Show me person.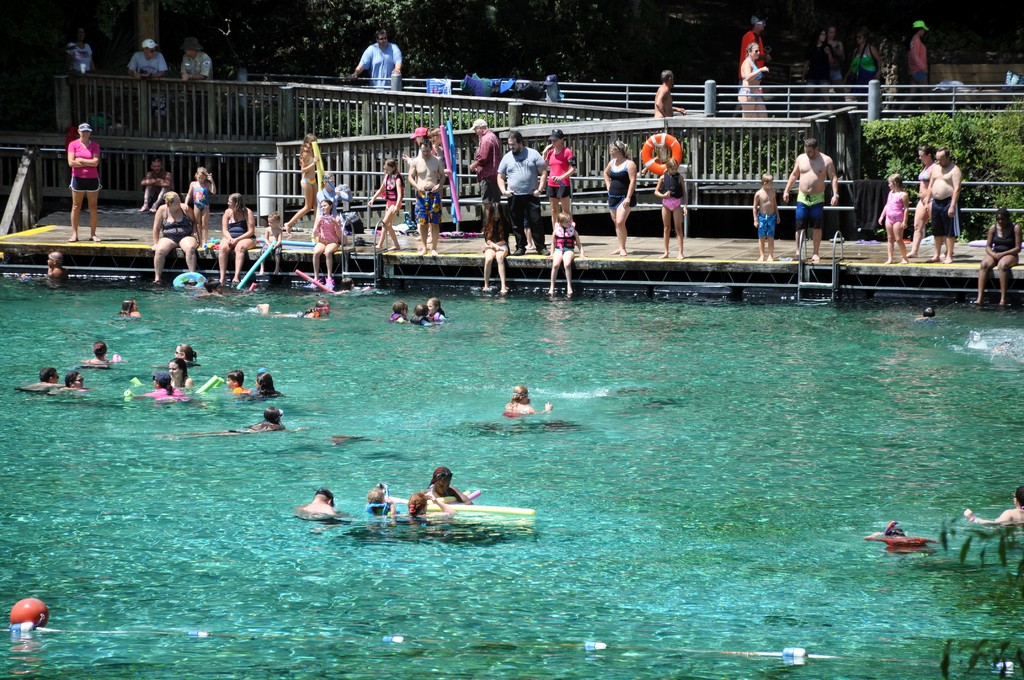
person is here: detection(650, 66, 685, 126).
